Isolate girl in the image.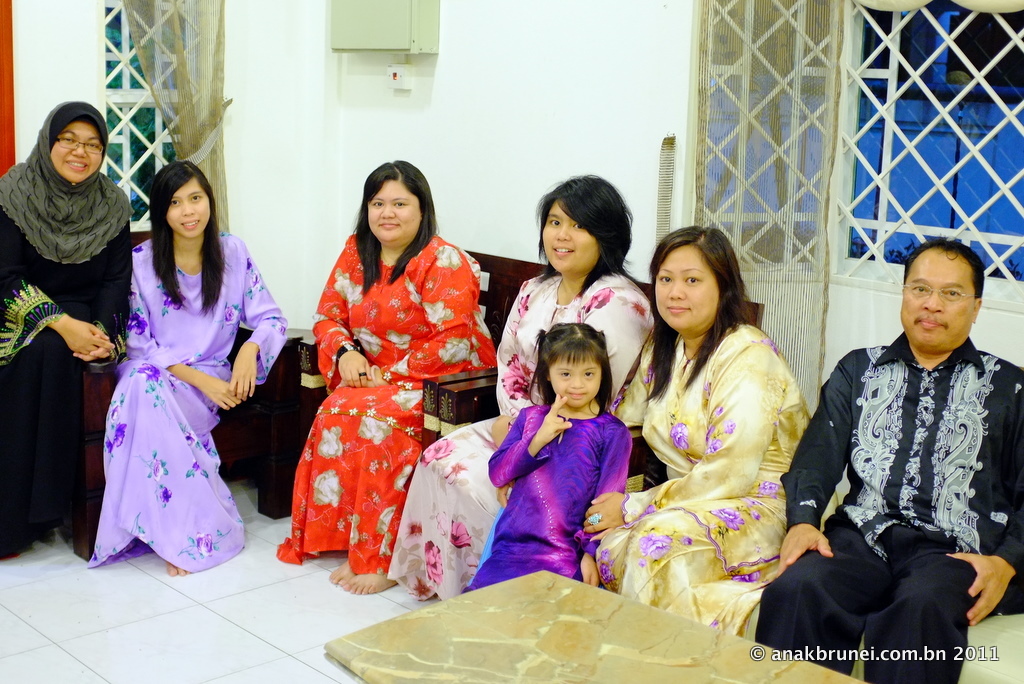
Isolated region: x1=89, y1=153, x2=289, y2=573.
